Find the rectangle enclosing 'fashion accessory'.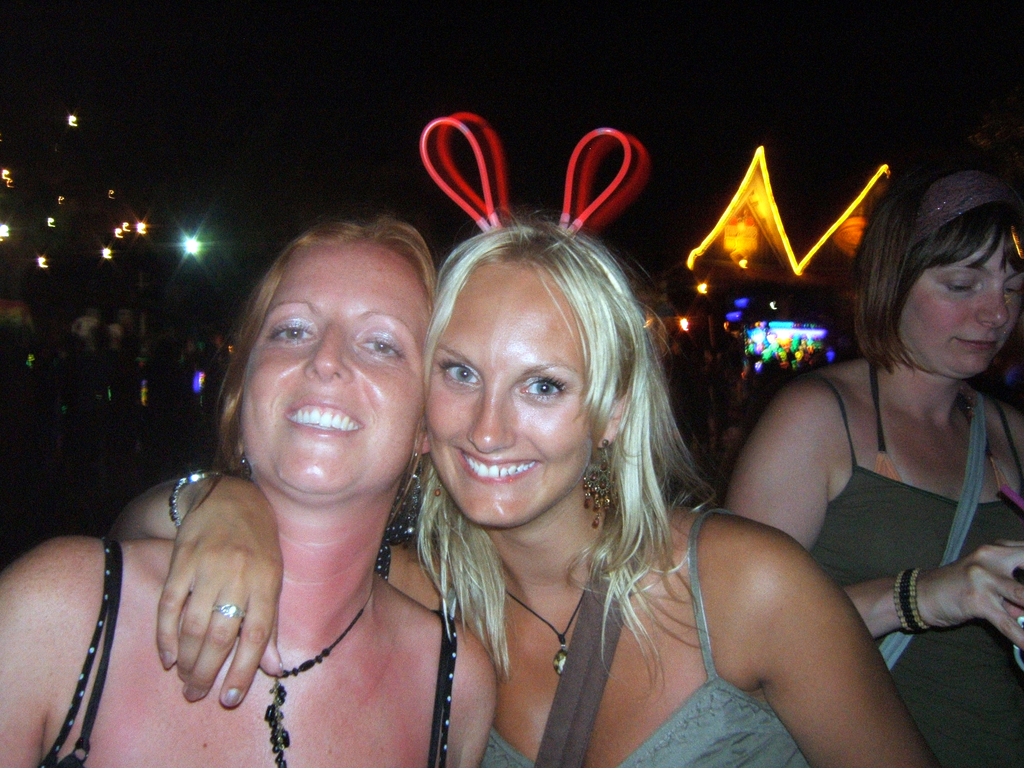
left=507, top=590, right=584, bottom=674.
